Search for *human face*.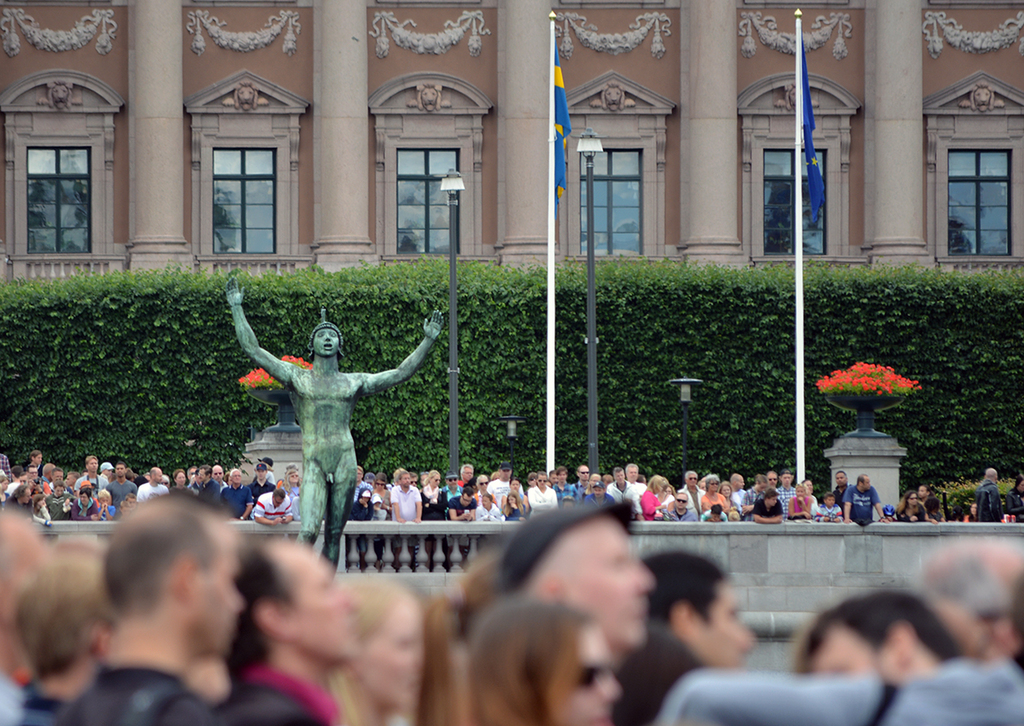
Found at (x1=560, y1=621, x2=624, y2=725).
